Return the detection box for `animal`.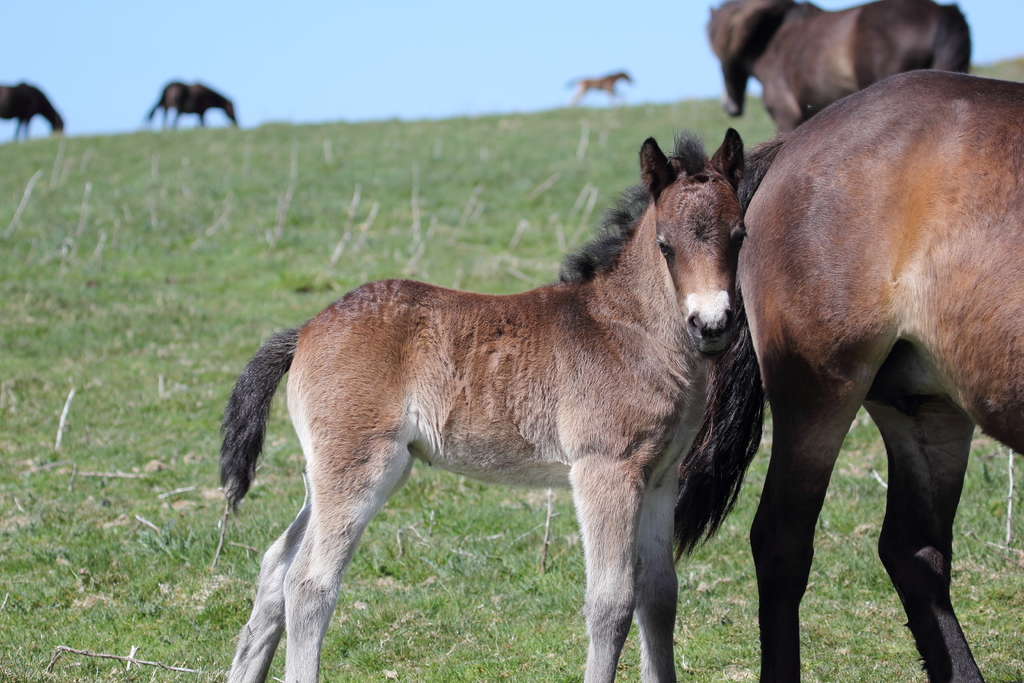
[705, 0, 974, 134].
